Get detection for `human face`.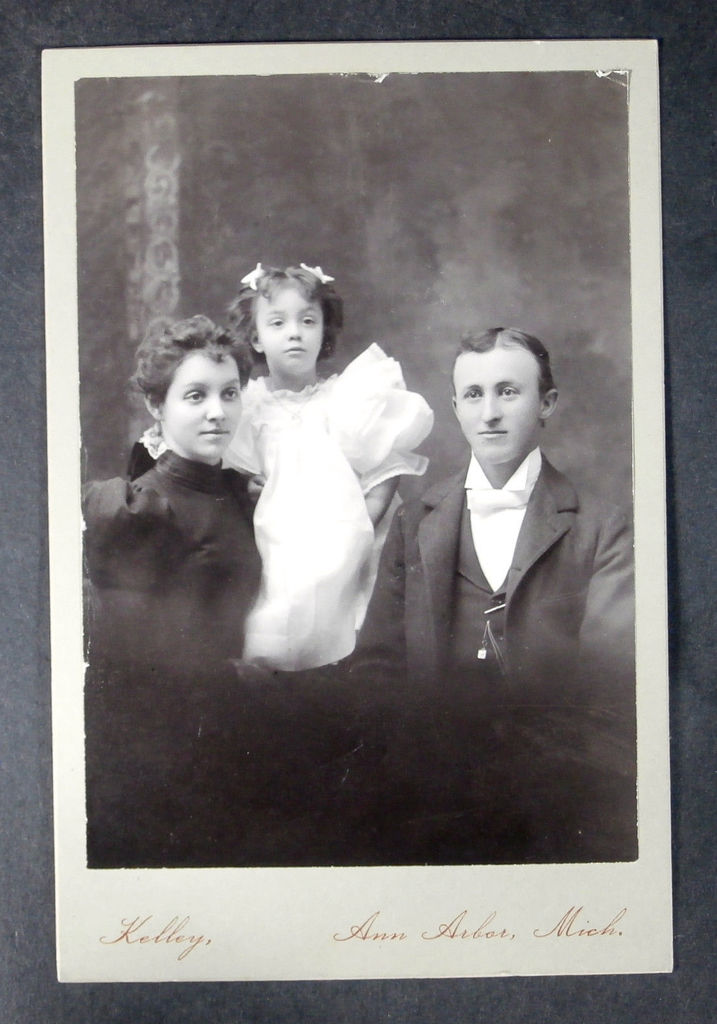
Detection: (left=160, top=354, right=244, bottom=457).
